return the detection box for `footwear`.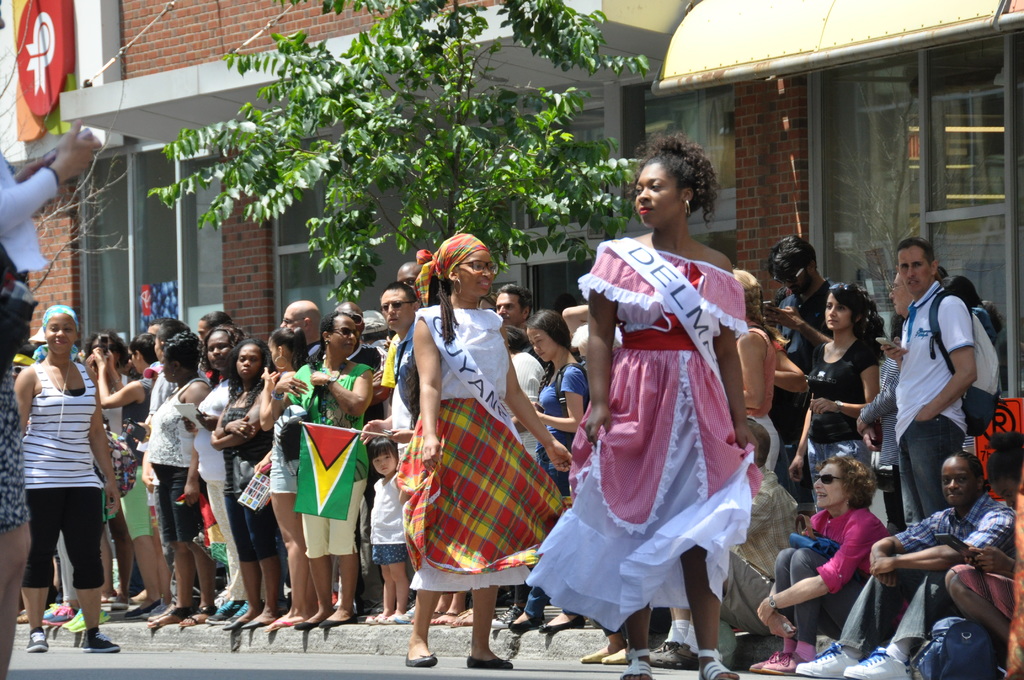
locate(763, 648, 811, 674).
